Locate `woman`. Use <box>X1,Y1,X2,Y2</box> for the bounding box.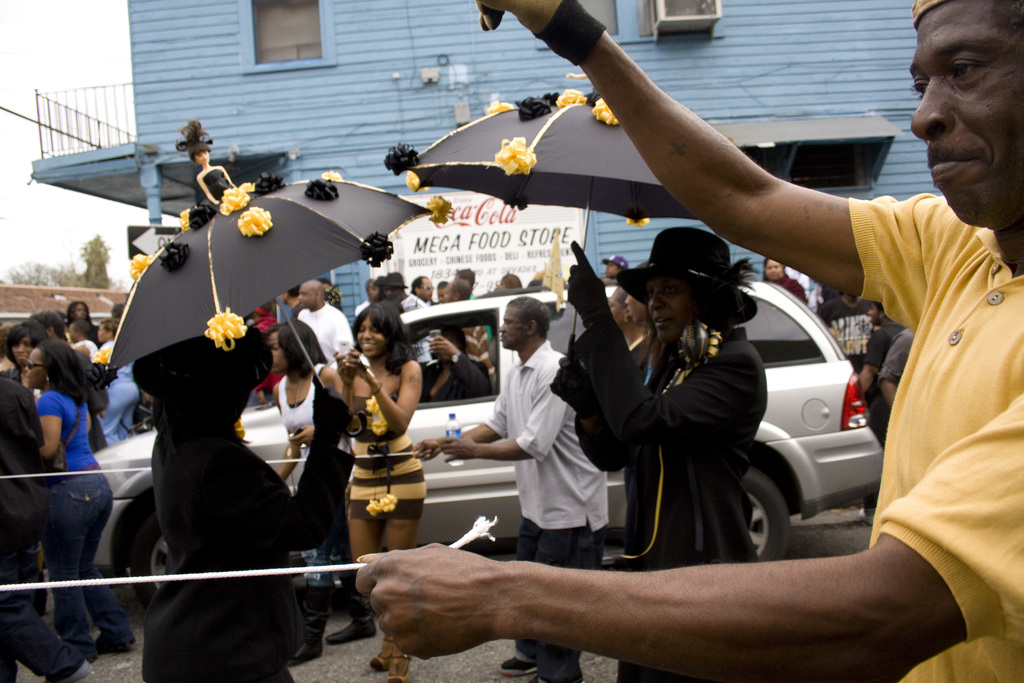
<box>17,341,134,660</box>.
